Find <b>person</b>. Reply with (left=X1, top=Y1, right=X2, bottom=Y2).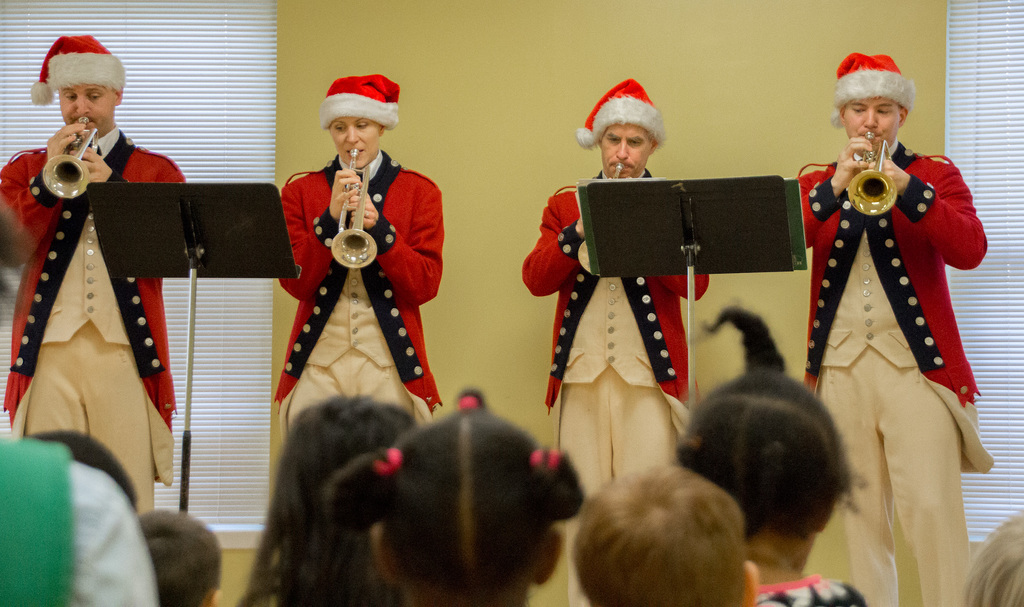
(left=232, top=396, right=407, bottom=606).
